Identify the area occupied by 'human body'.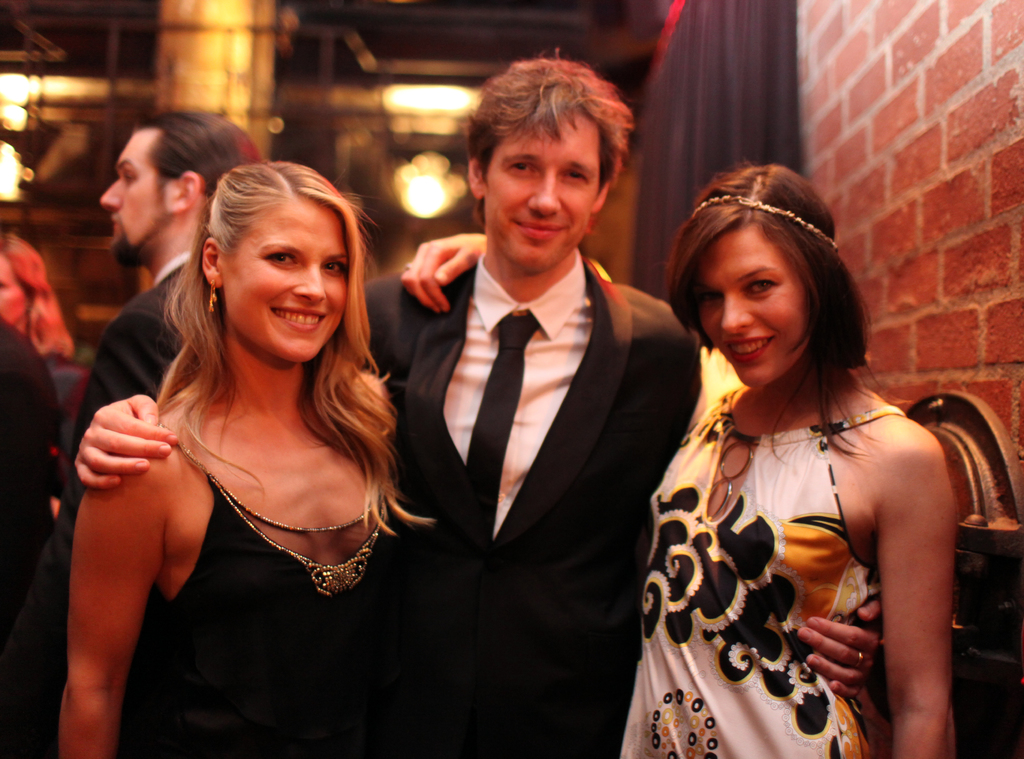
Area: [0, 304, 58, 733].
